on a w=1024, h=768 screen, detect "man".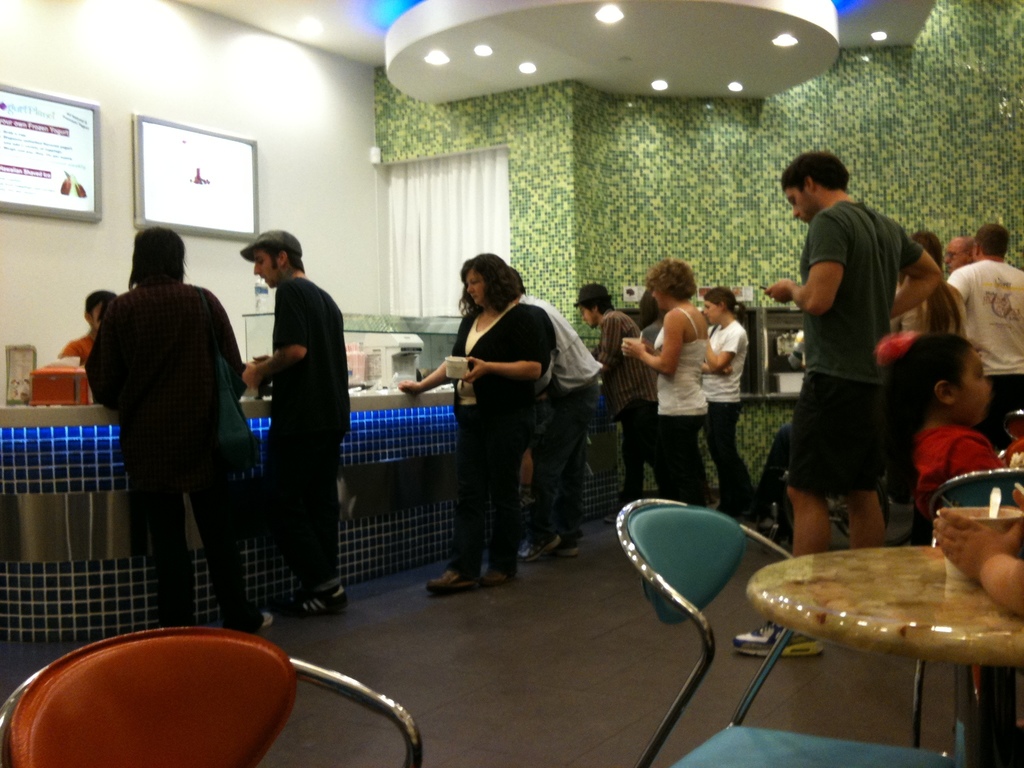
(948, 222, 1023, 450).
